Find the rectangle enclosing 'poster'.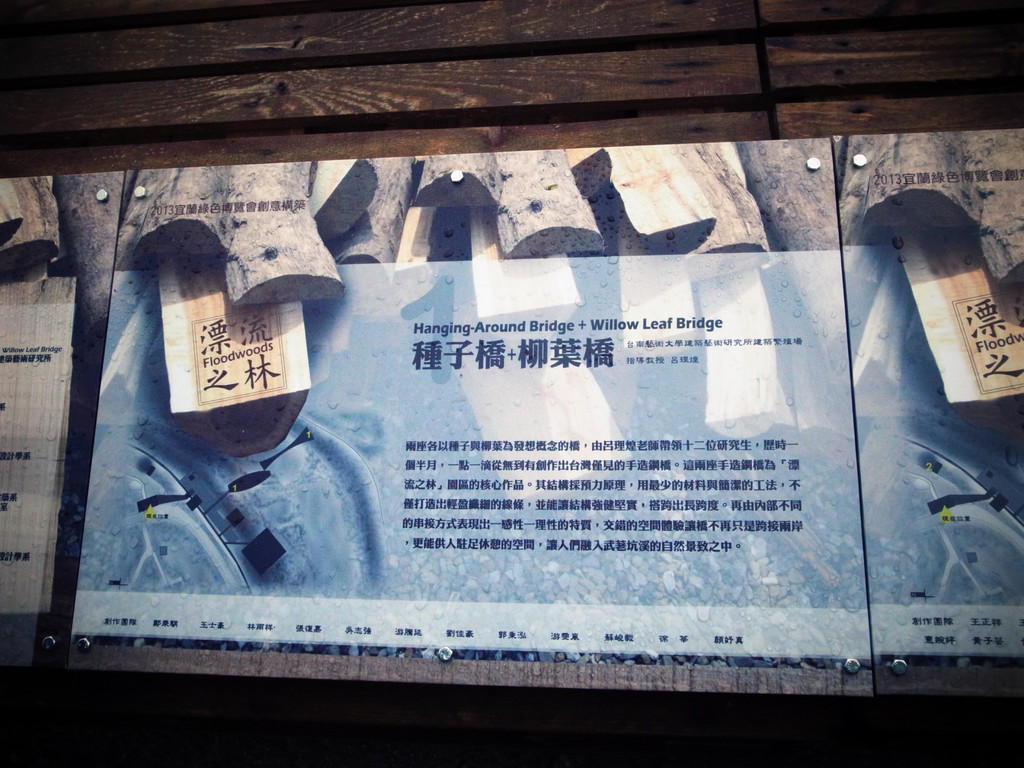
x1=70 y1=137 x2=874 y2=695.
